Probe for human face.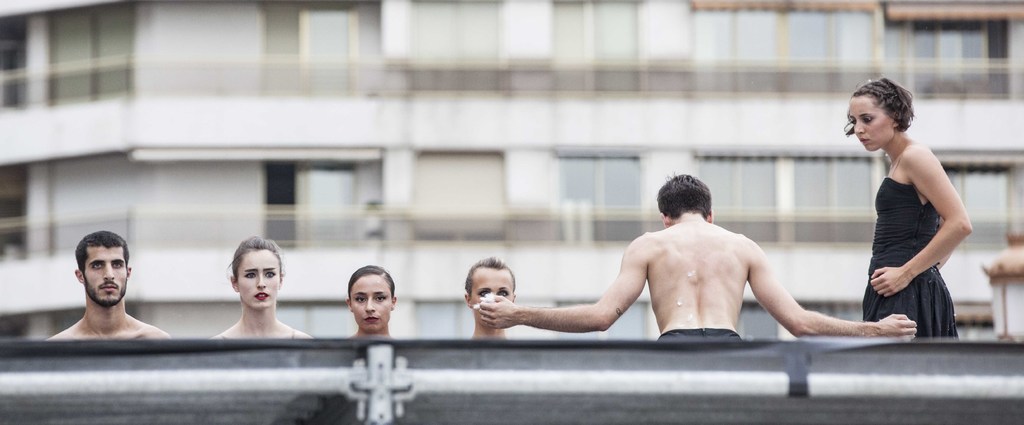
Probe result: bbox=(847, 97, 886, 152).
